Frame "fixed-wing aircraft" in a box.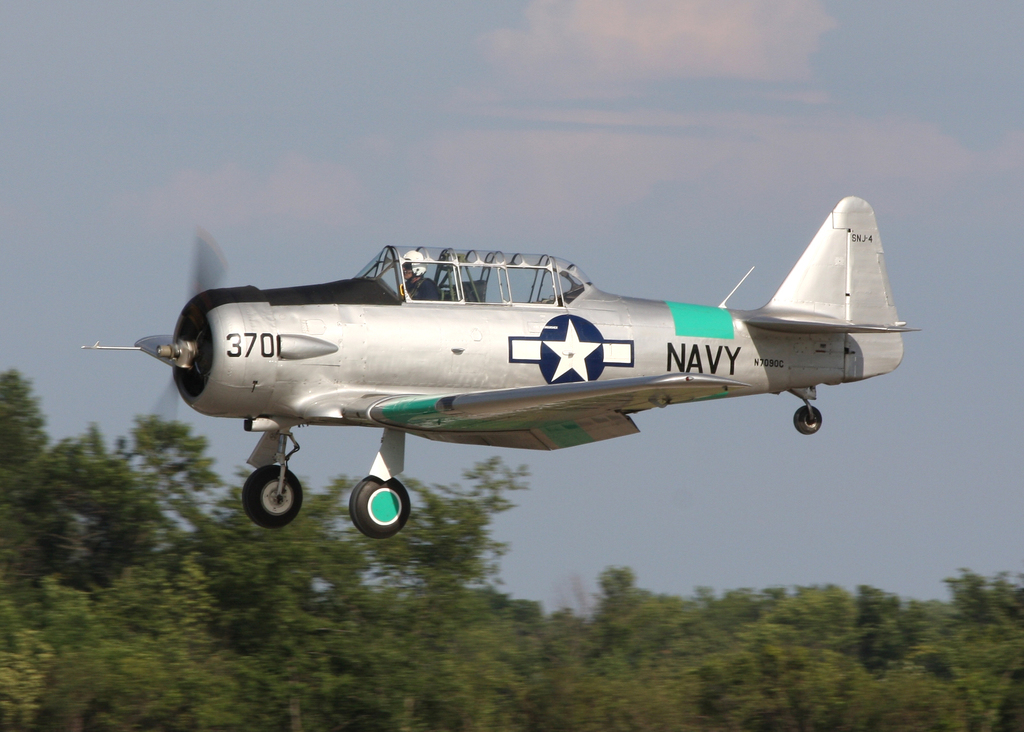
Rect(81, 200, 924, 543).
